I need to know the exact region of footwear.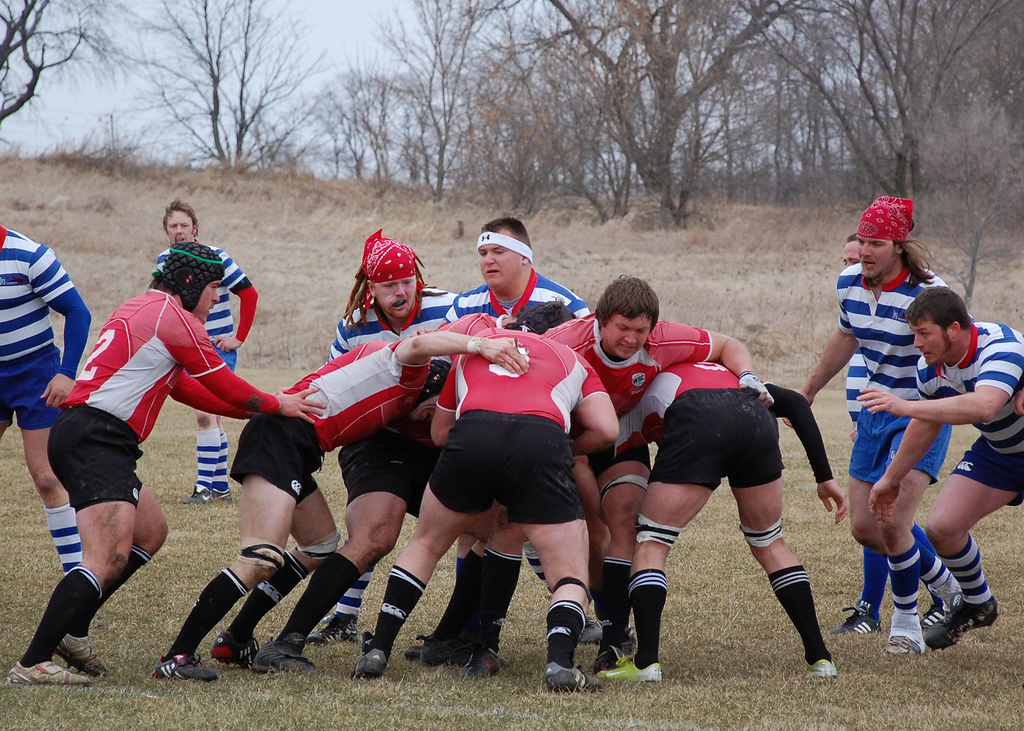
Region: (181,489,209,498).
